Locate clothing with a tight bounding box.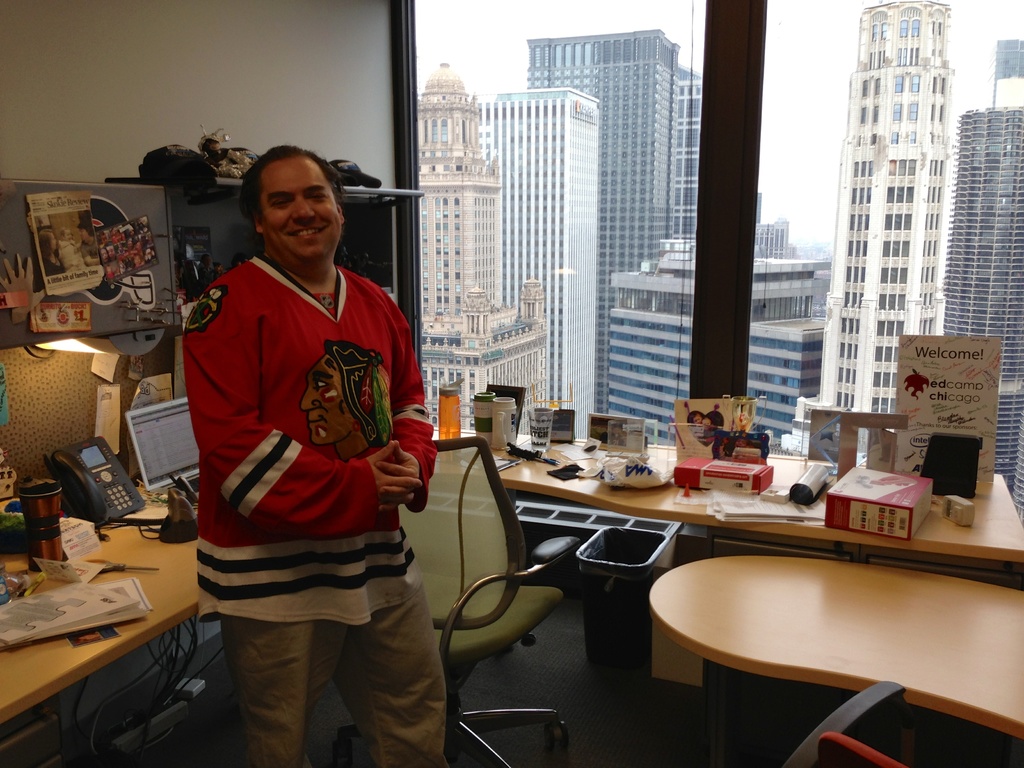
(x1=177, y1=198, x2=425, y2=713).
